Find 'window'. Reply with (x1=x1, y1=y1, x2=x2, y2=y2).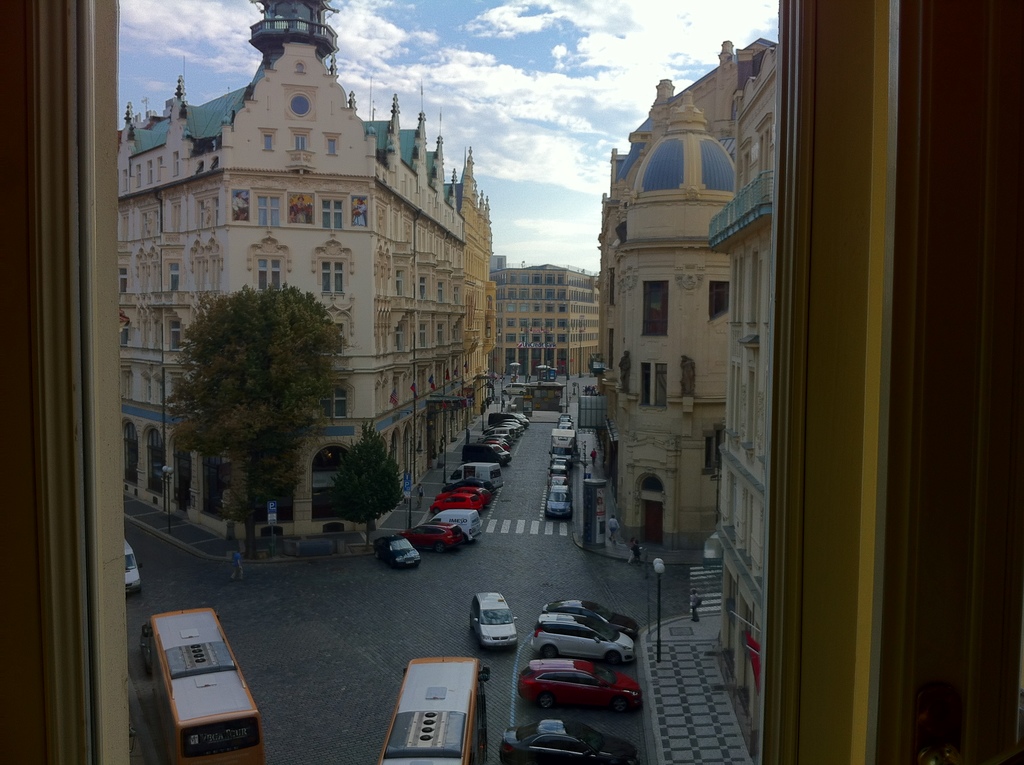
(x1=324, y1=201, x2=342, y2=228).
